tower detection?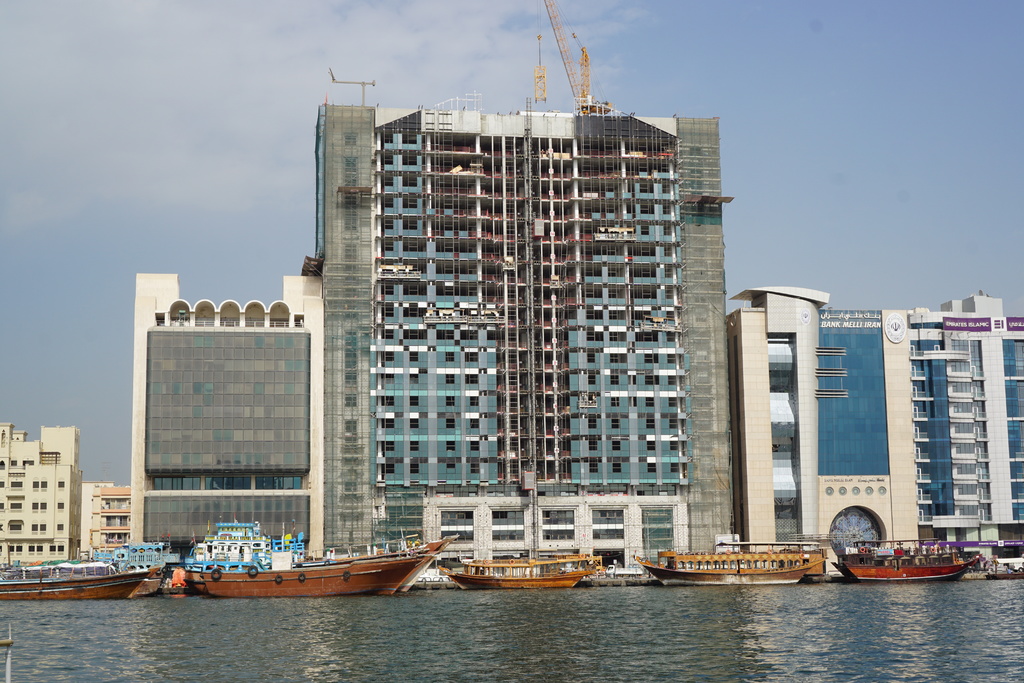
[x1=806, y1=292, x2=1023, y2=554]
